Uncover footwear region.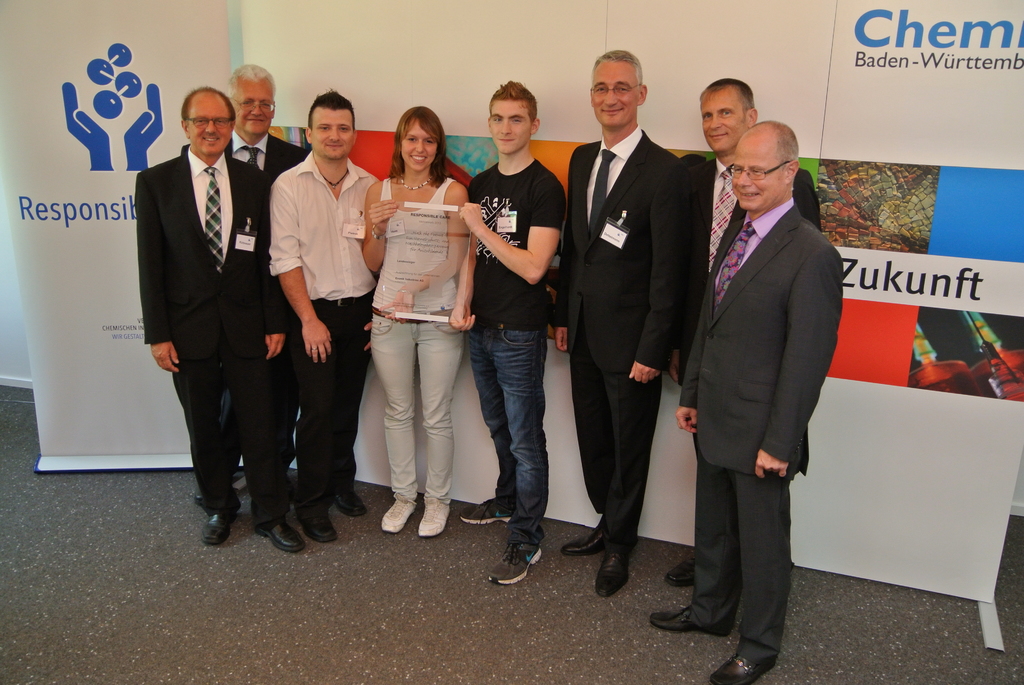
Uncovered: <box>493,551,539,577</box>.
